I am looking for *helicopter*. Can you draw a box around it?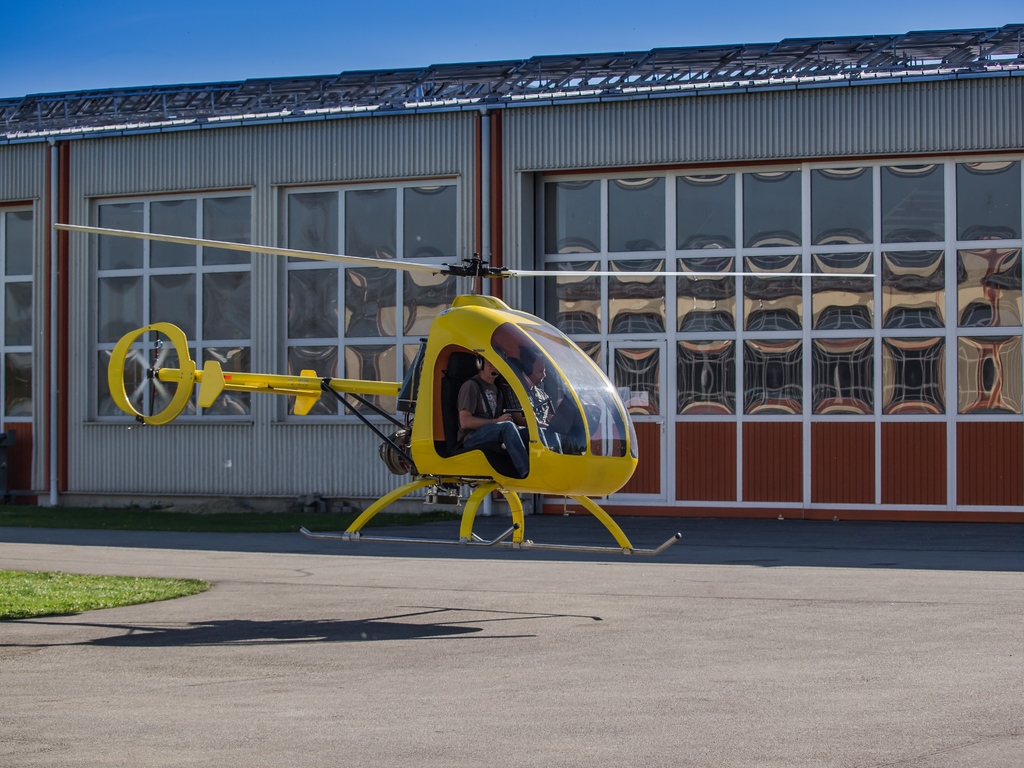
Sure, the bounding box is (53, 221, 875, 556).
